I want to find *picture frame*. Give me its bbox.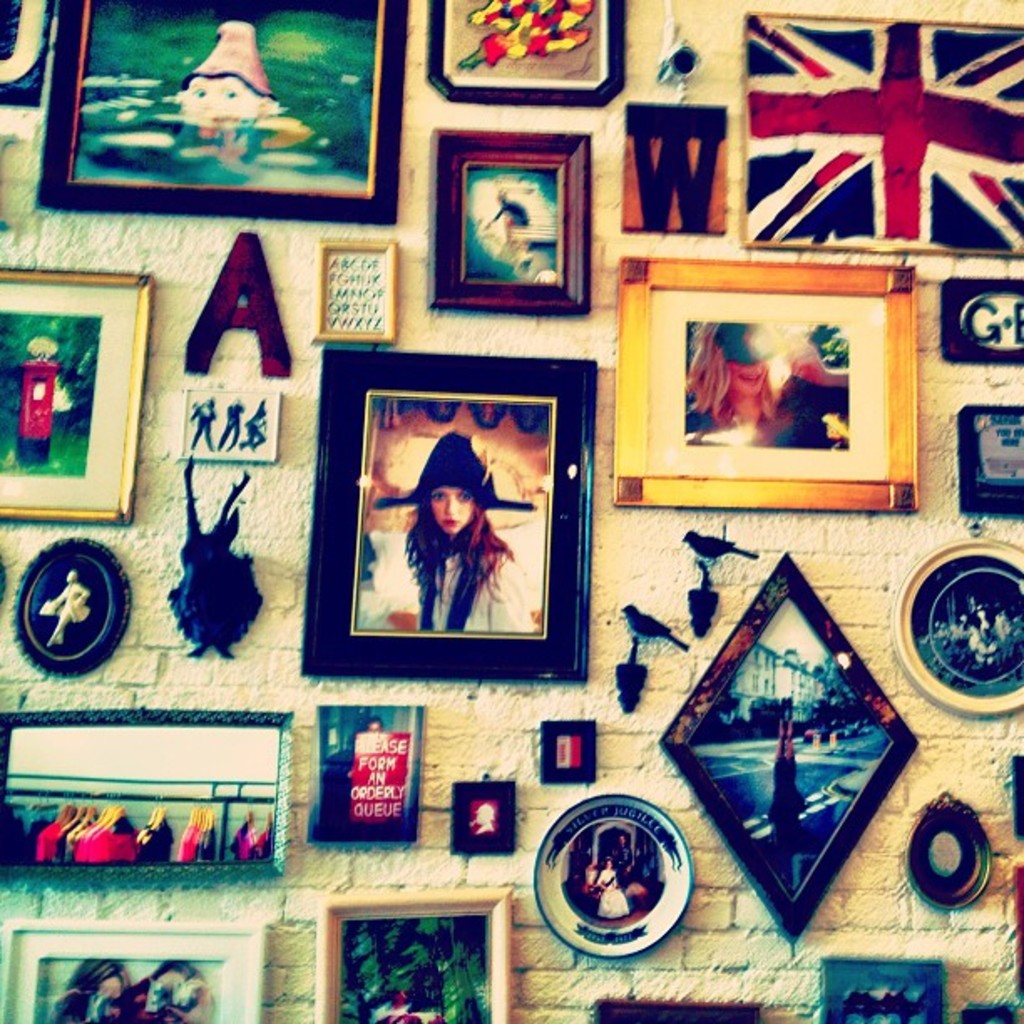
bbox=(893, 534, 1022, 723).
